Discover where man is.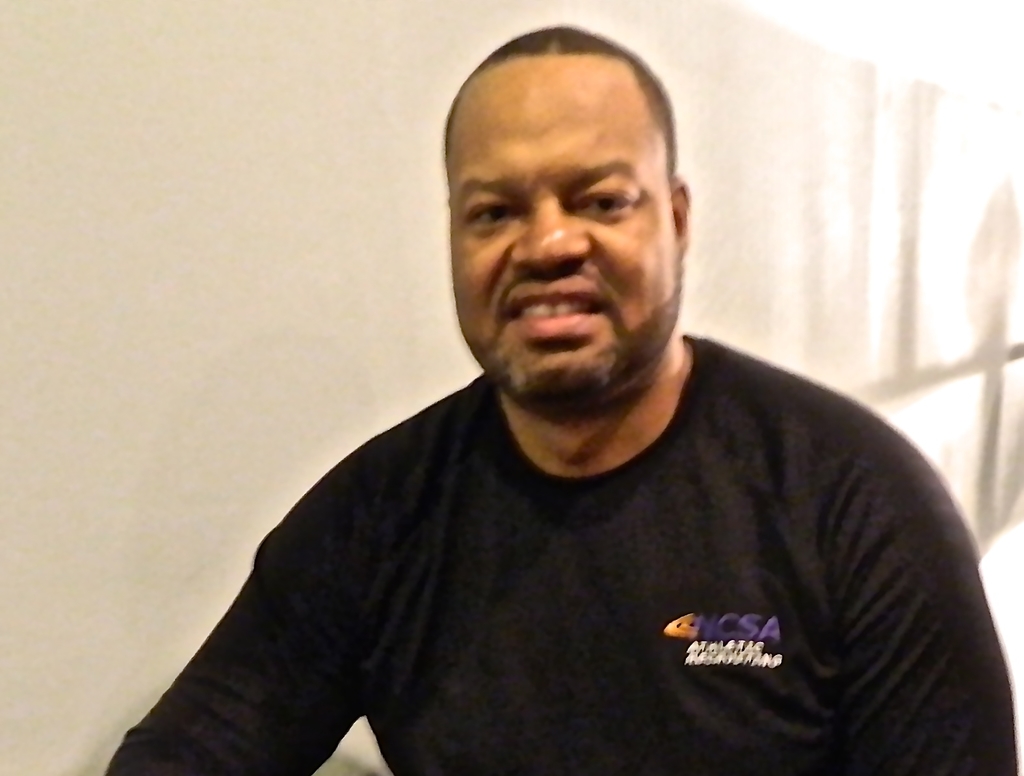
Discovered at [x1=95, y1=14, x2=1023, y2=775].
